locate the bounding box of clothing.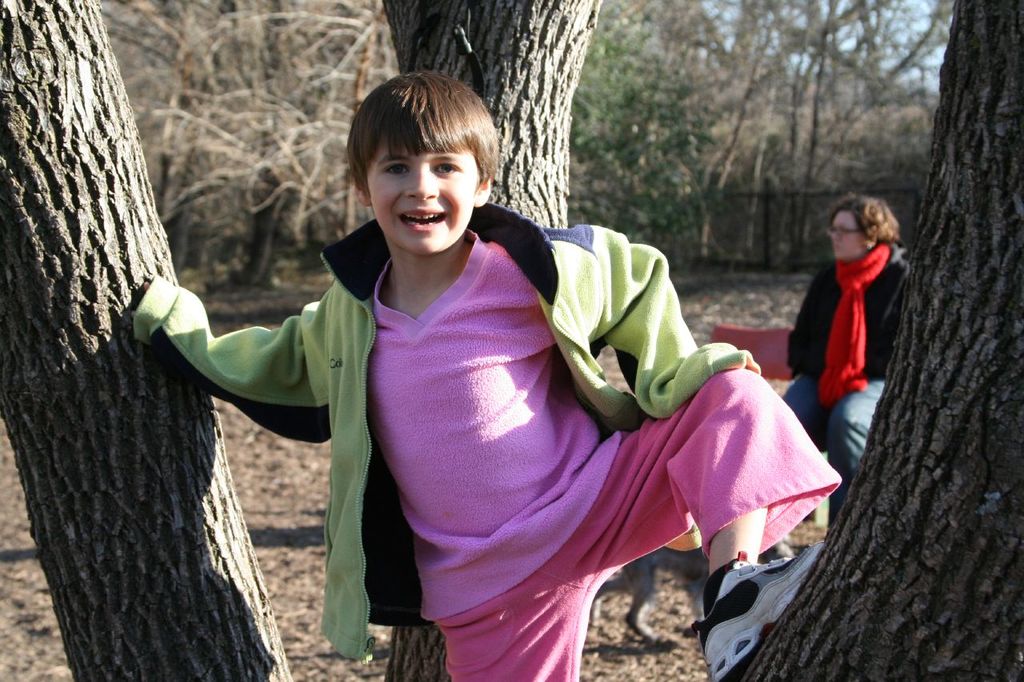
Bounding box: [126, 200, 858, 681].
